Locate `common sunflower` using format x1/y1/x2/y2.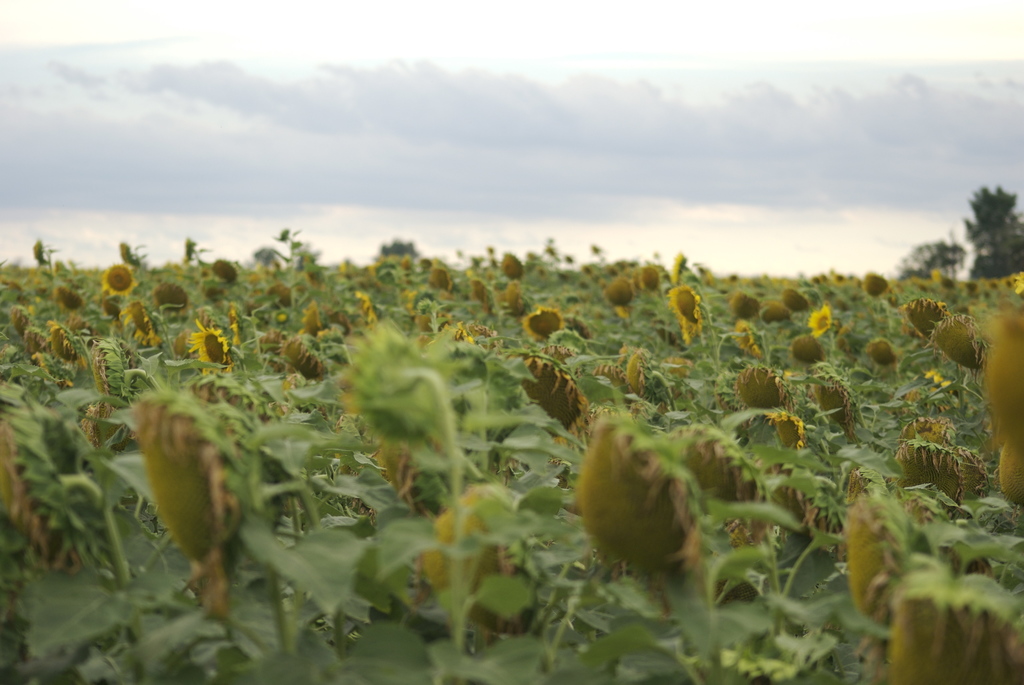
190/320/236/376.
